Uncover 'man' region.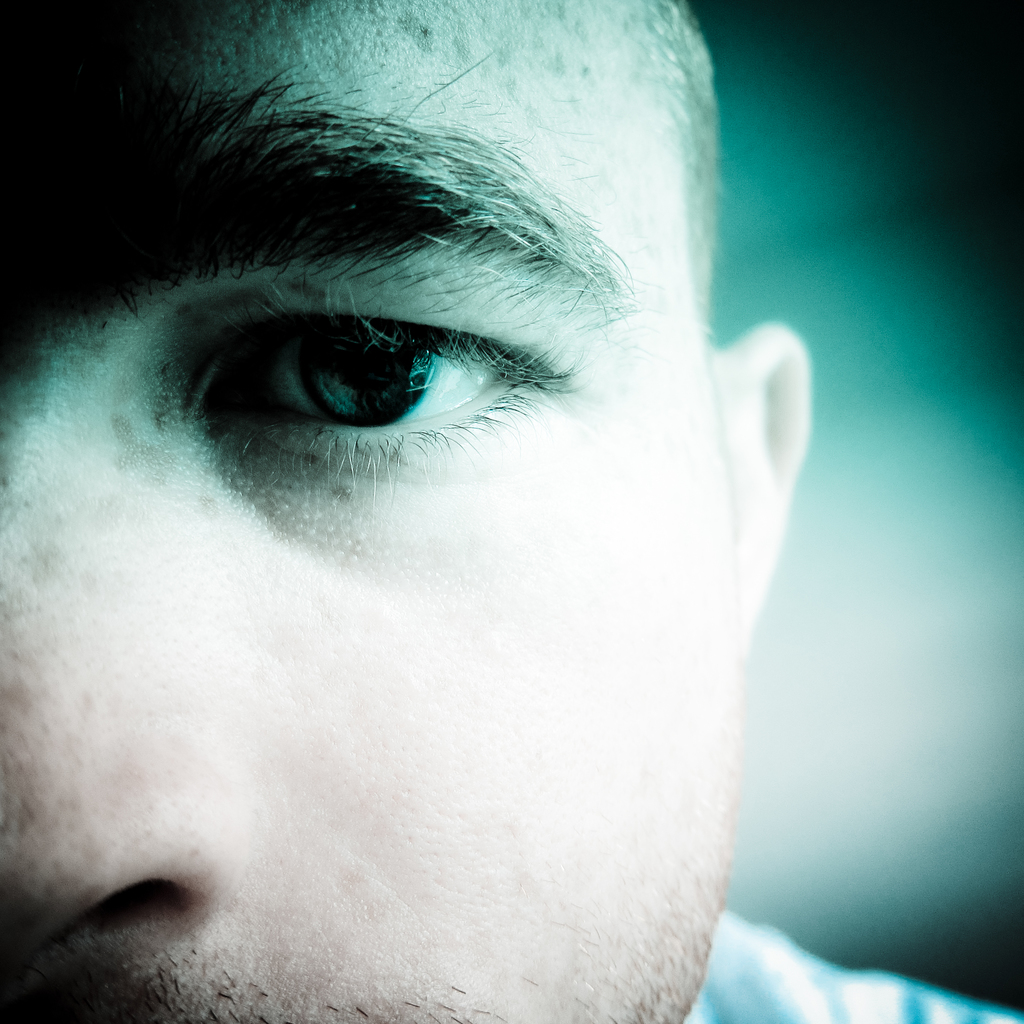
Uncovered: <region>0, 0, 1023, 1023</region>.
